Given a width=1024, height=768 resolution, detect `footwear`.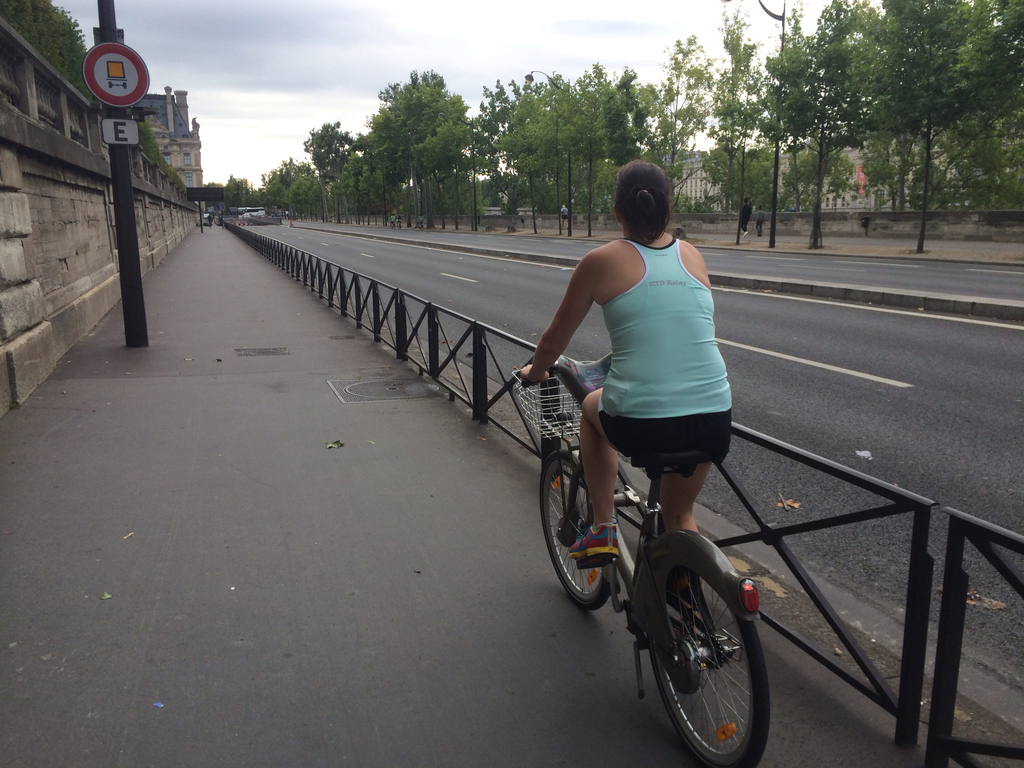
564,525,620,561.
